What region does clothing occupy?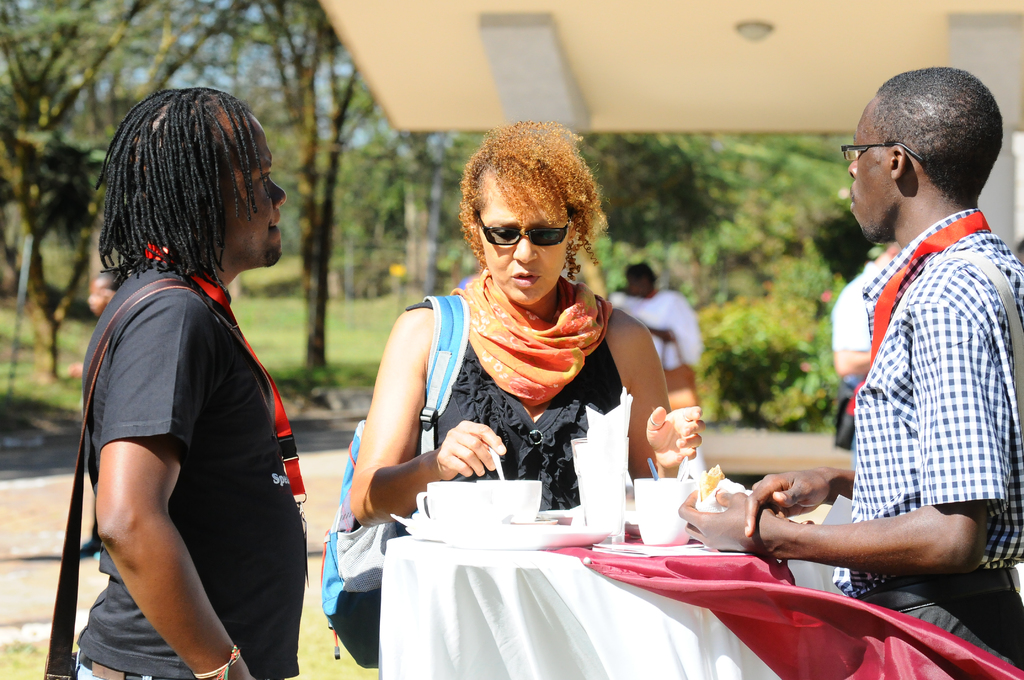
<bbox>76, 256, 306, 679</bbox>.
